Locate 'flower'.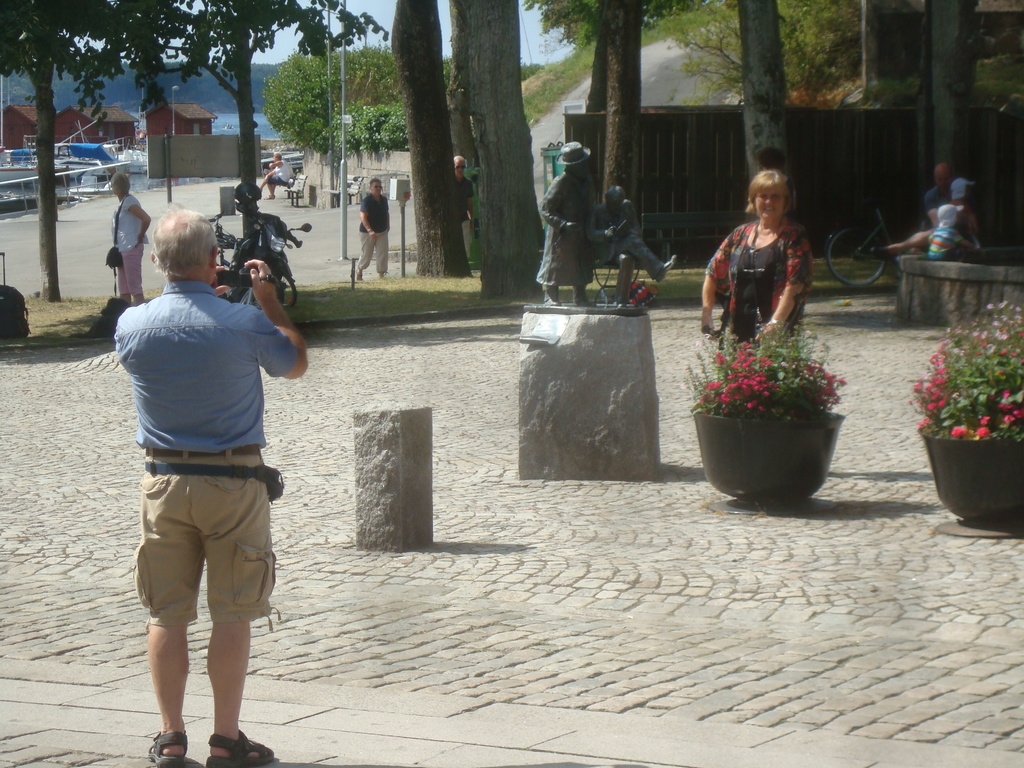
Bounding box: 975, 426, 991, 438.
